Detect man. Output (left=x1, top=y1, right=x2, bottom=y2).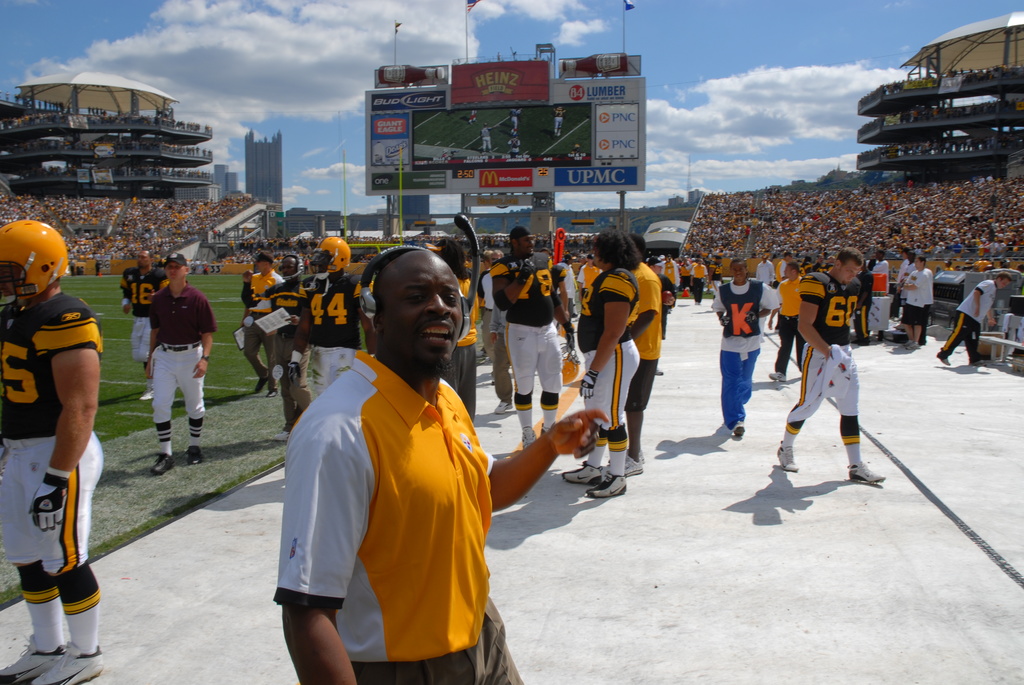
(left=301, top=236, right=365, bottom=404).
